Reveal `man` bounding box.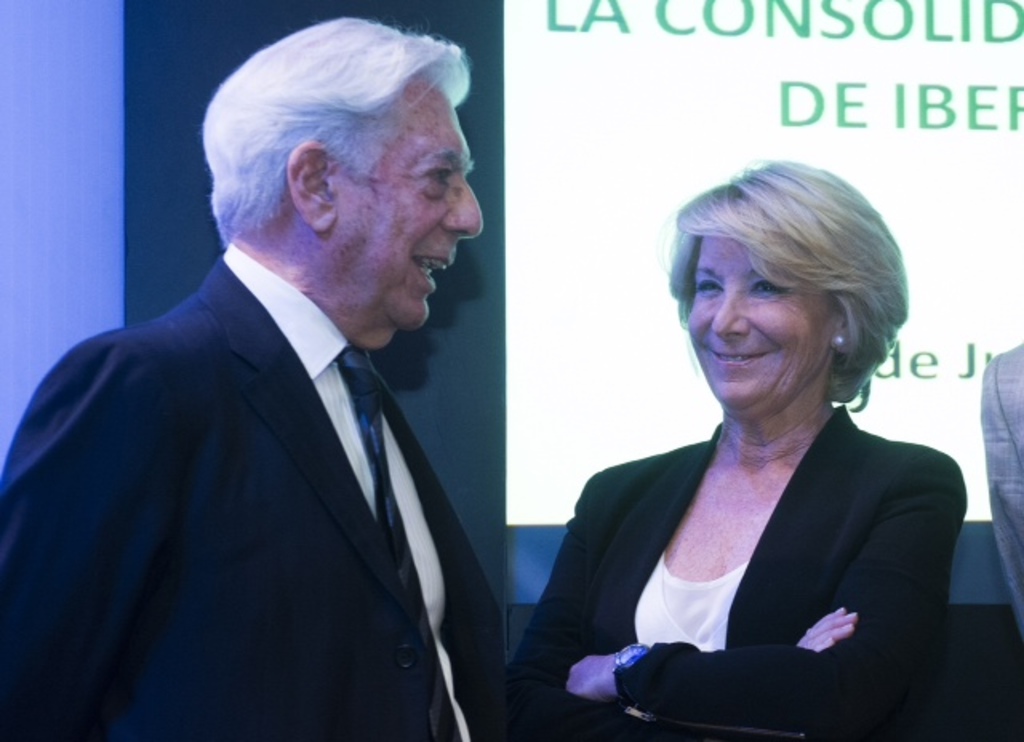
Revealed: Rect(21, 24, 536, 741).
